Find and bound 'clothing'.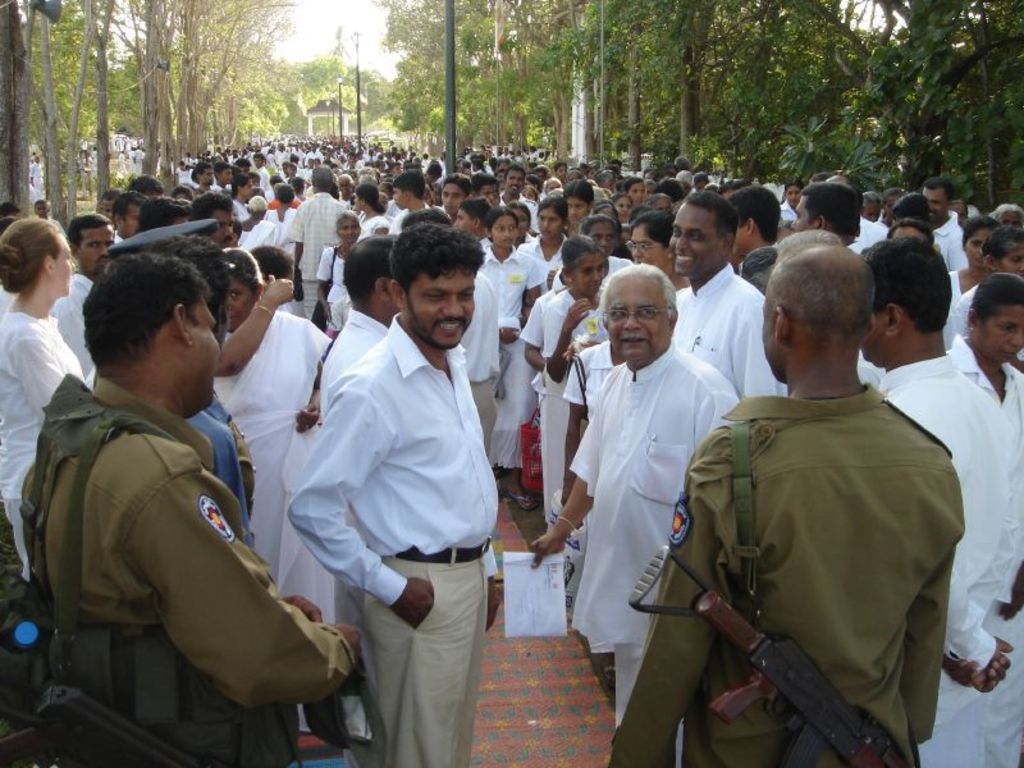
Bound: [left=851, top=204, right=905, bottom=269].
